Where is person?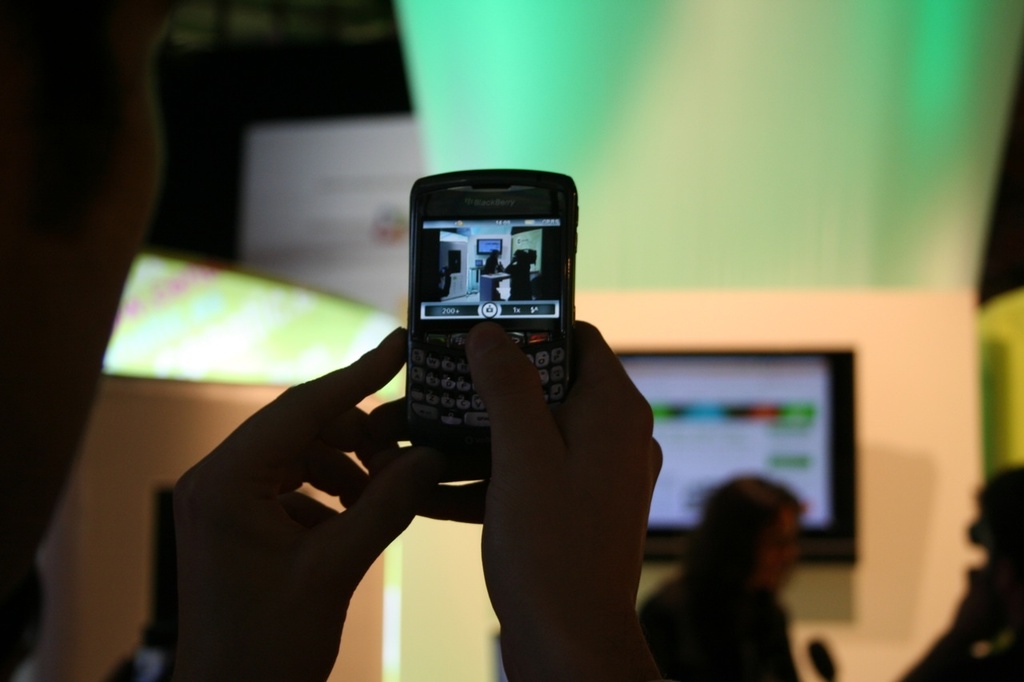
detection(646, 473, 800, 681).
